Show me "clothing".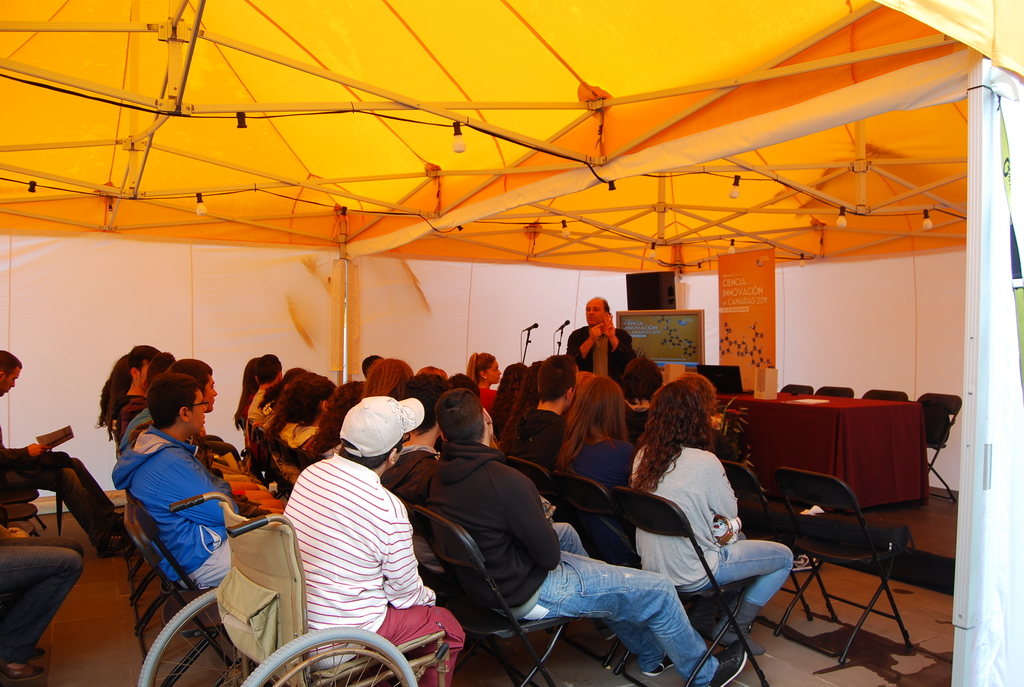
"clothing" is here: <region>259, 401, 273, 424</region>.
